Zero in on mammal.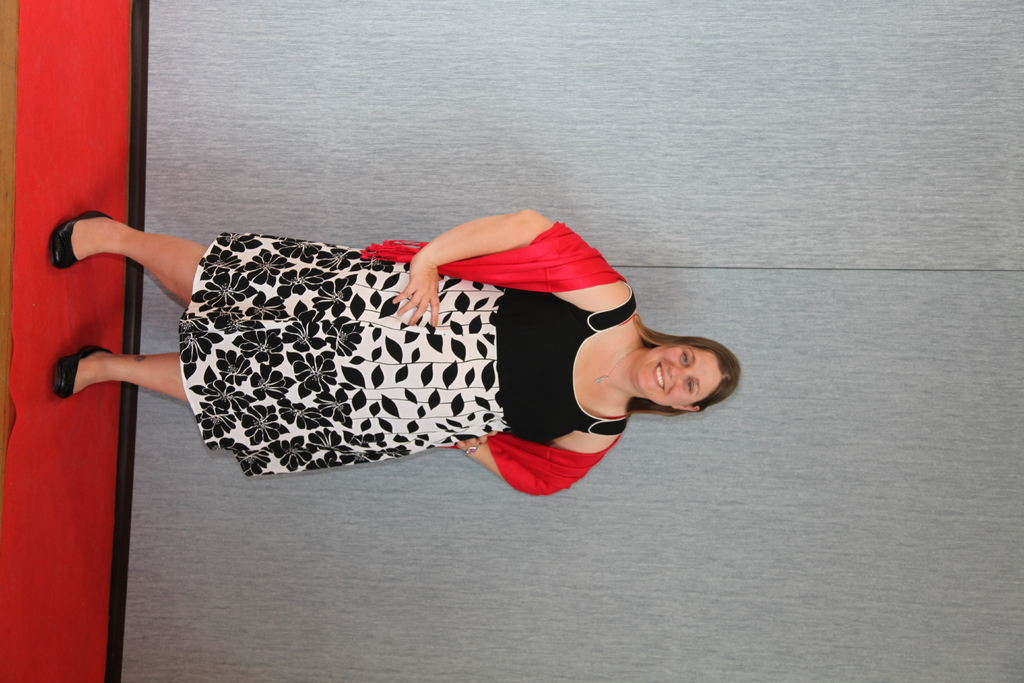
Zeroed in: select_region(0, 197, 797, 475).
